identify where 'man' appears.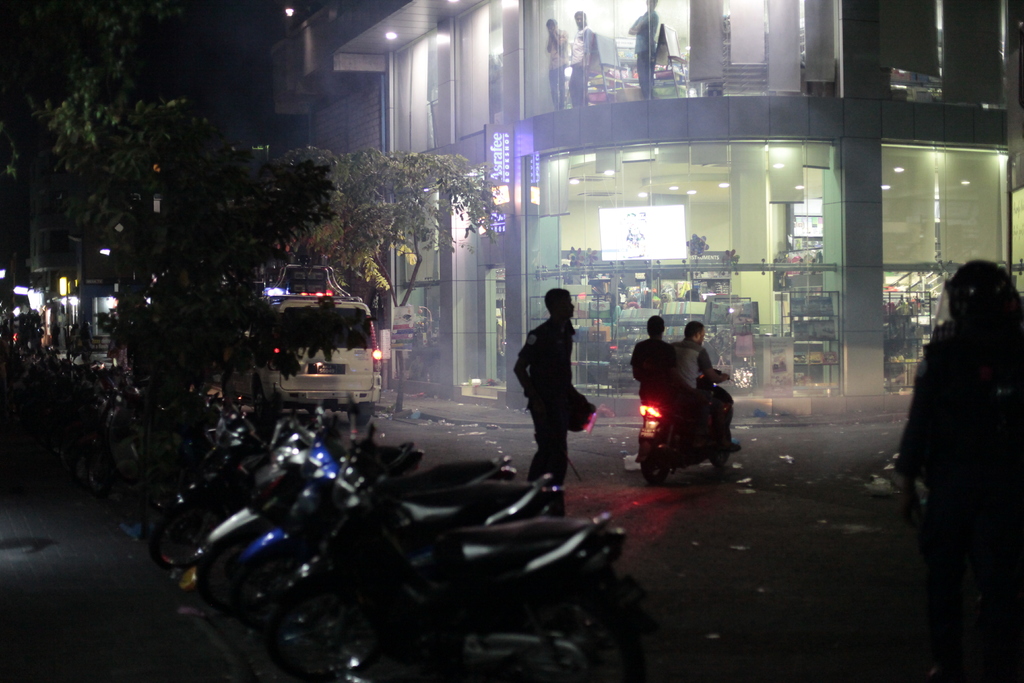
Appears at {"x1": 570, "y1": 7, "x2": 594, "y2": 106}.
